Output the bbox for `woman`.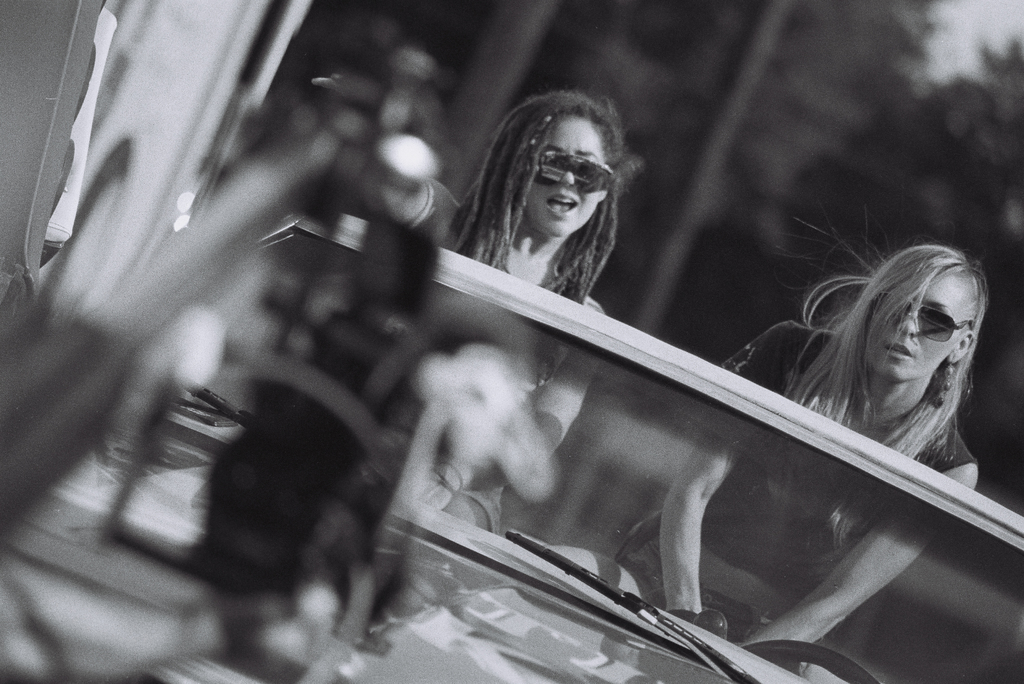
x1=354, y1=88, x2=648, y2=542.
